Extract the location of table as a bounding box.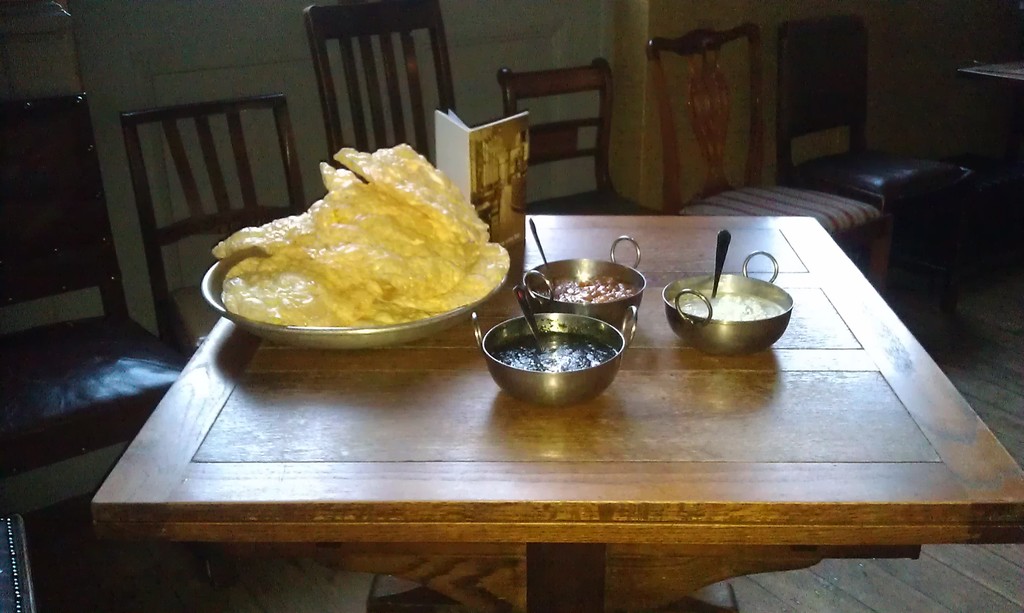
l=97, t=148, r=968, b=607.
